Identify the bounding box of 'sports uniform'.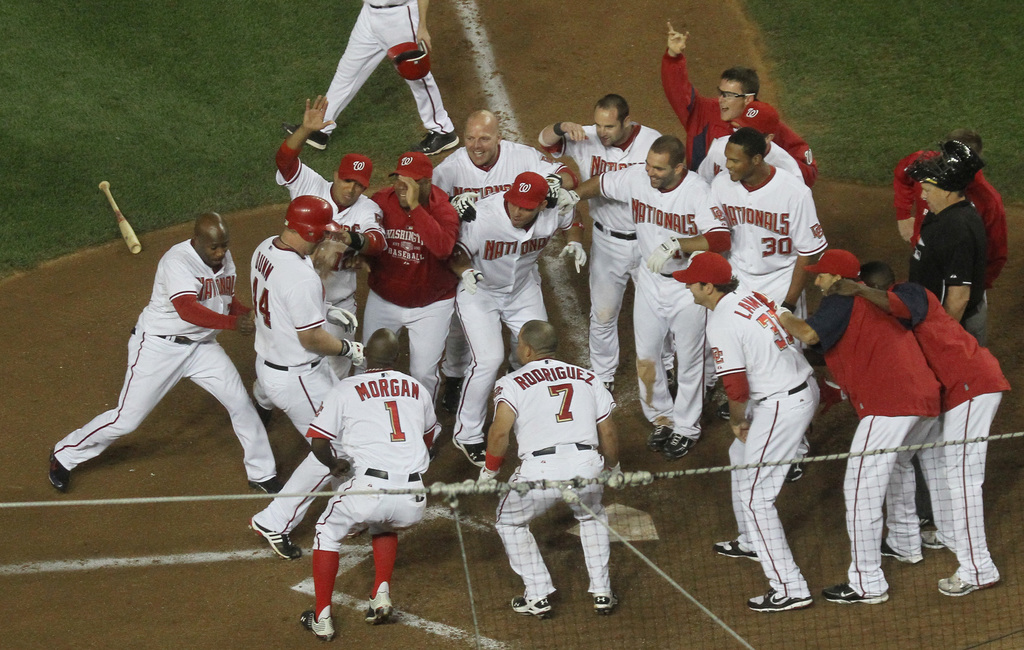
(904, 155, 990, 344).
